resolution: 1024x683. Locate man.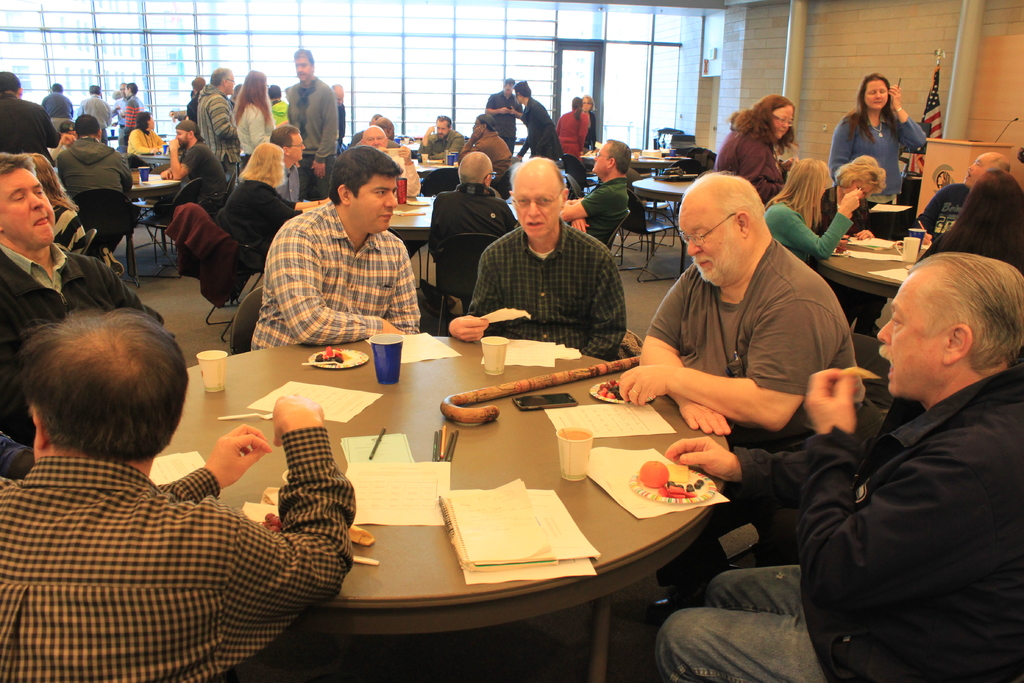
424,149,522,306.
